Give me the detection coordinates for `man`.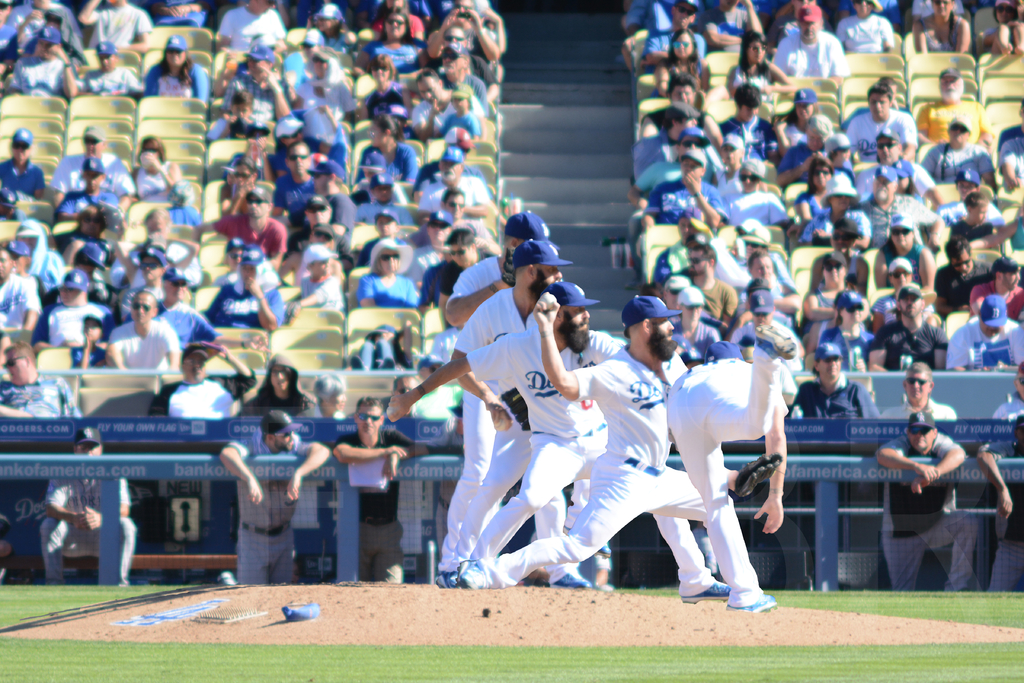
BBox(868, 284, 948, 373).
